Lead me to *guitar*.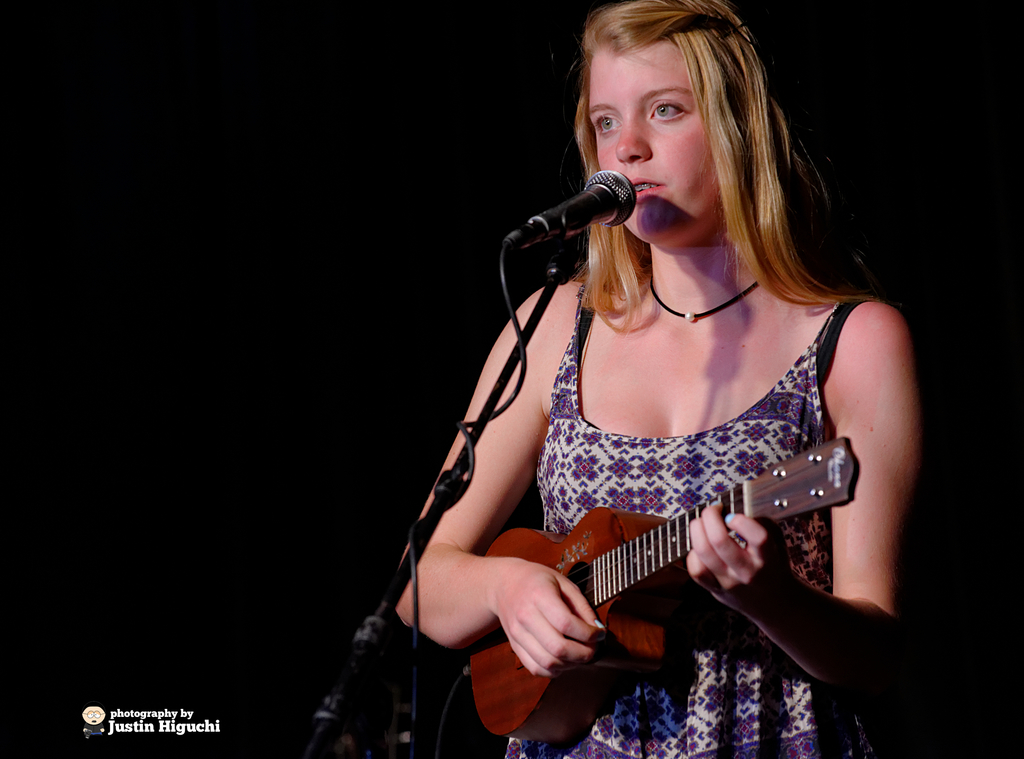
Lead to {"x1": 464, "y1": 434, "x2": 865, "y2": 739}.
